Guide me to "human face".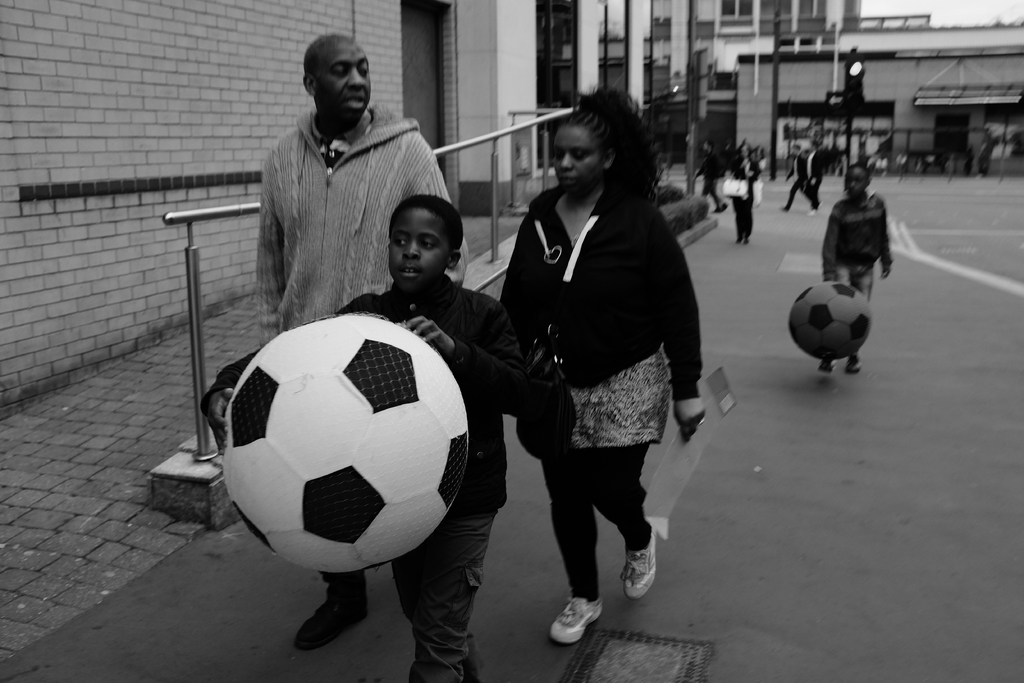
Guidance: l=388, t=204, r=452, b=290.
